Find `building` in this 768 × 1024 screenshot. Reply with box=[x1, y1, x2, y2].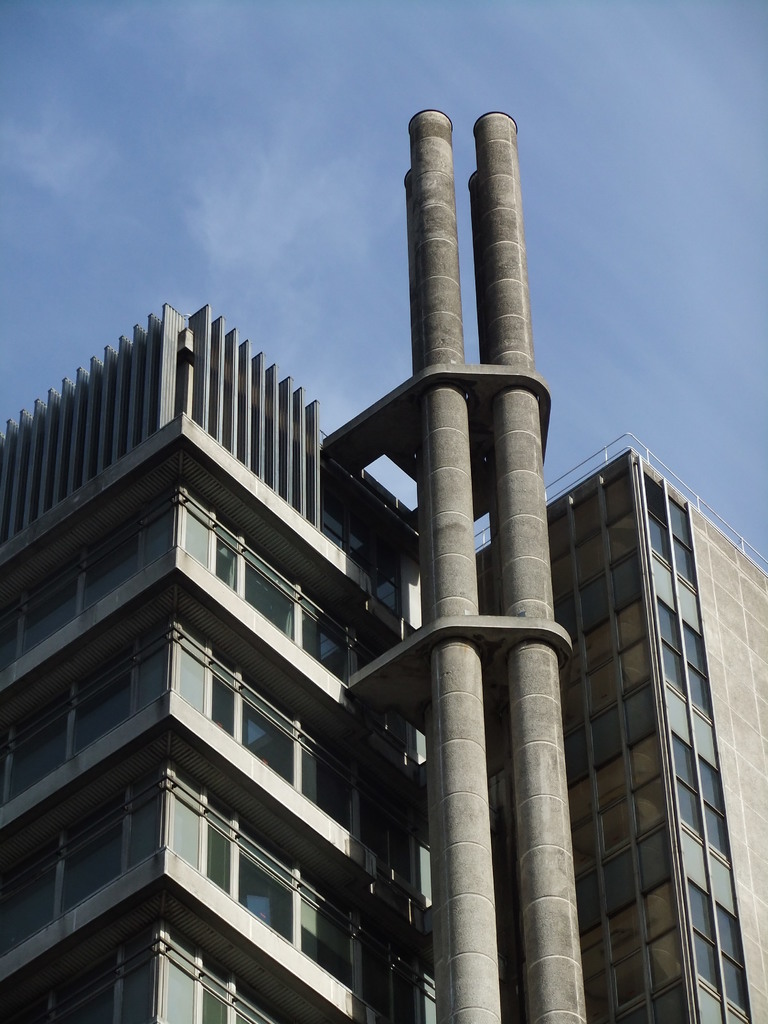
box=[0, 104, 767, 1023].
